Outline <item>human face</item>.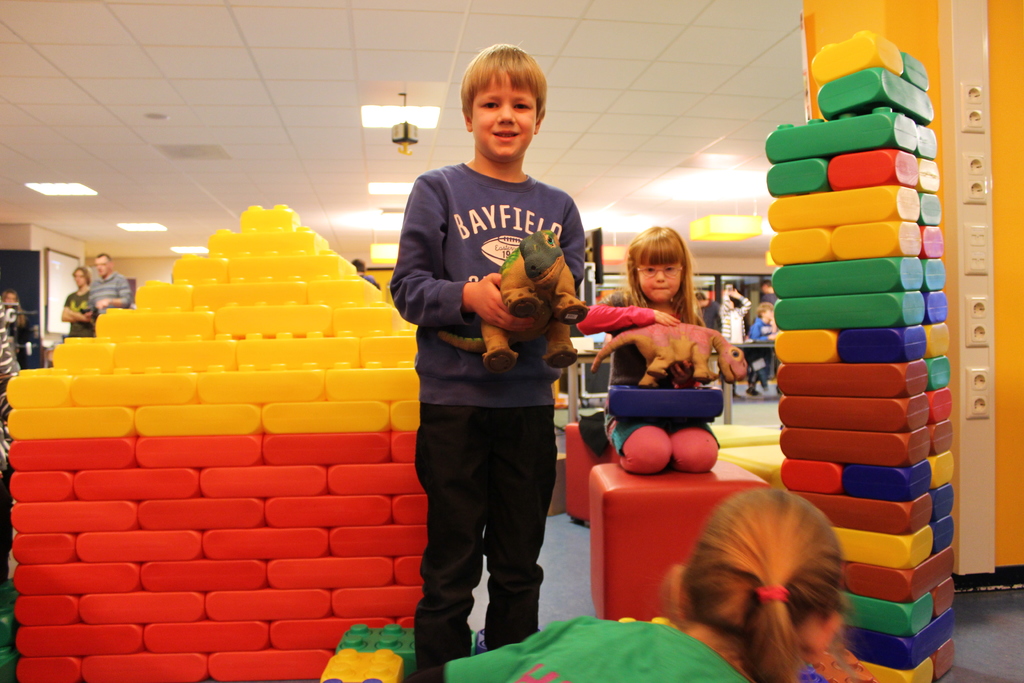
Outline: Rect(635, 259, 689, 300).
